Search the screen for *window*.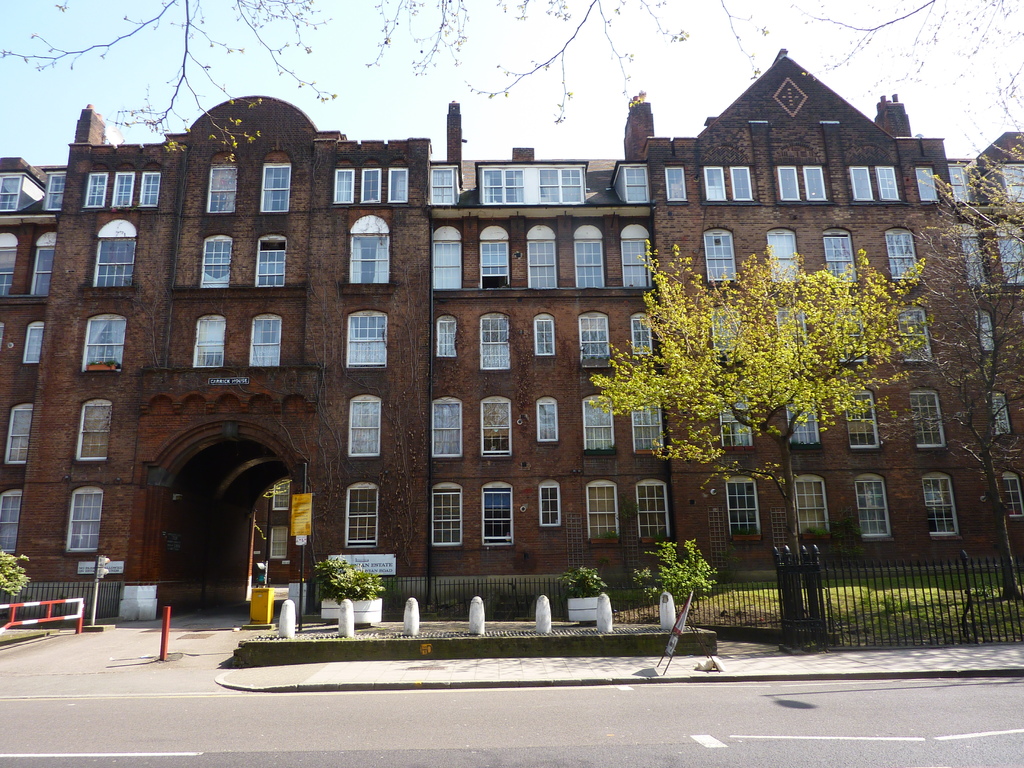
Found at (left=906, top=385, right=946, bottom=447).
